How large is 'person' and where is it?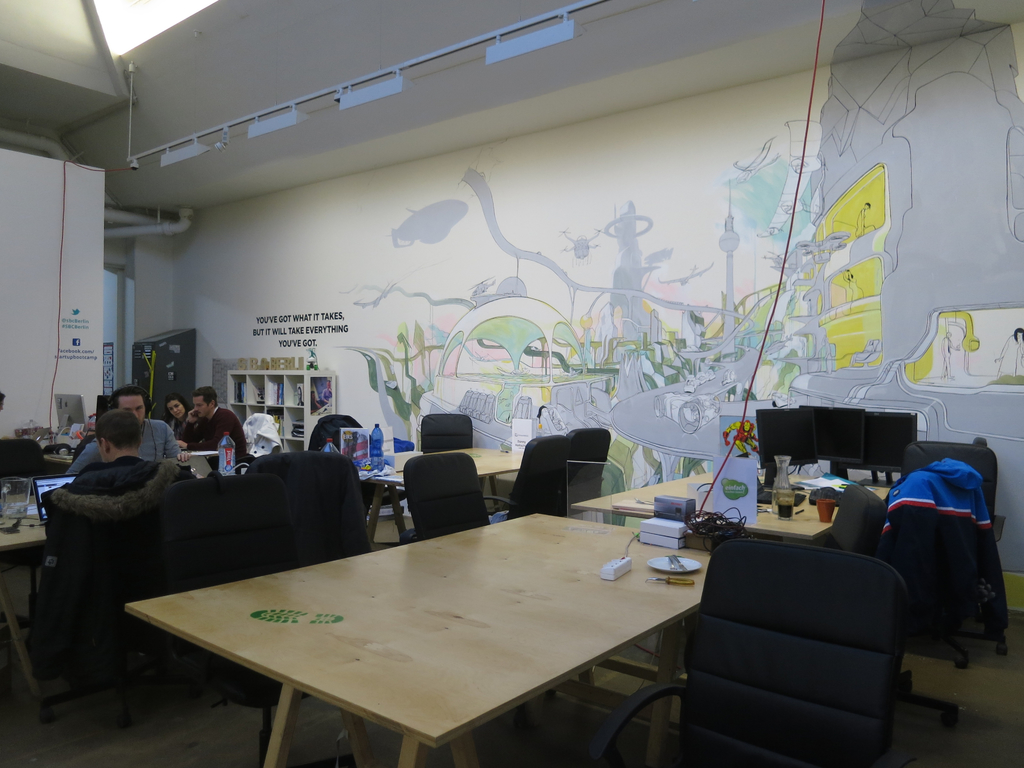
Bounding box: 175 381 250 474.
